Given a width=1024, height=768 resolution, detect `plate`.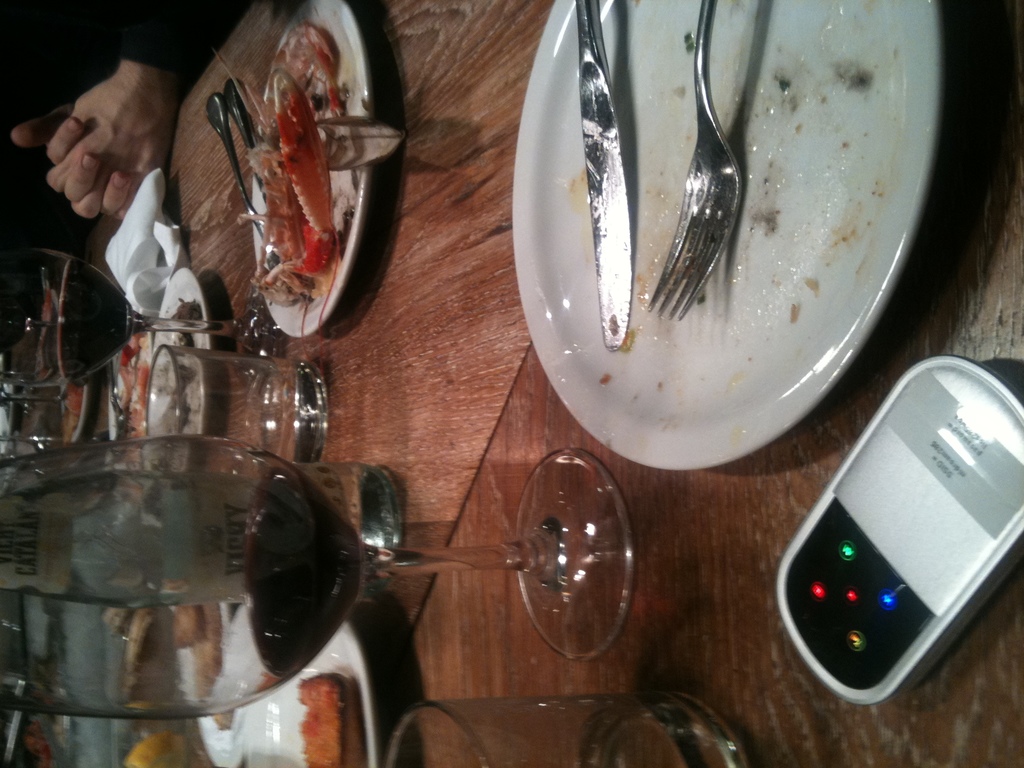
l=250, t=2, r=371, b=338.
